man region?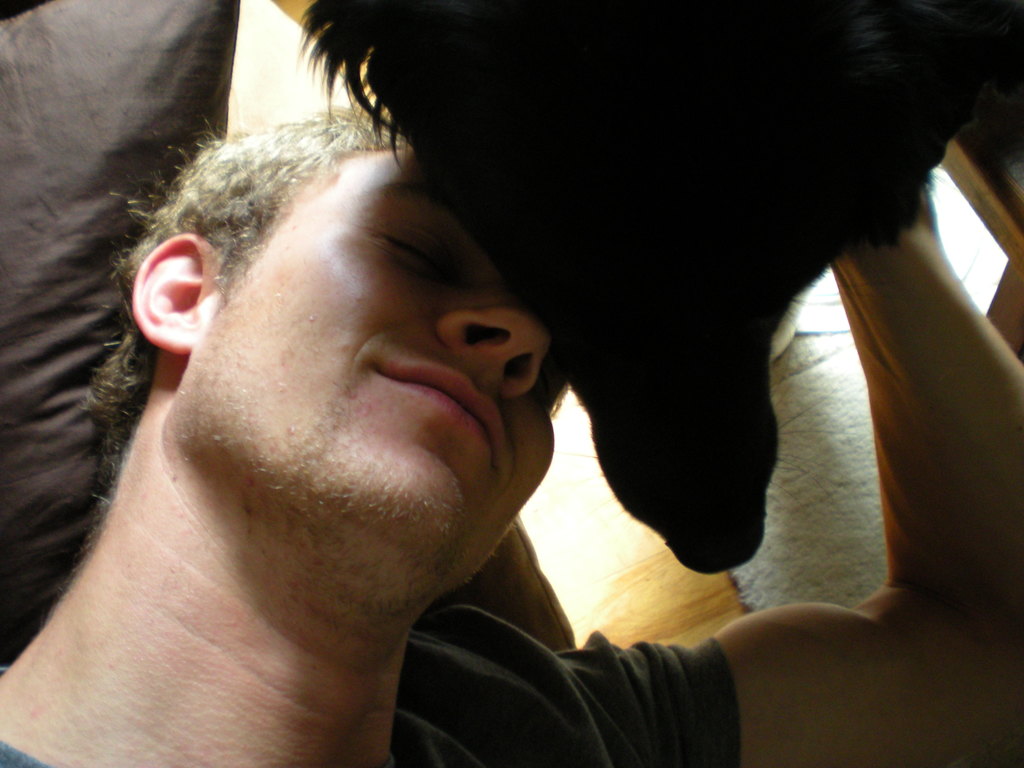
box(0, 100, 1023, 767)
